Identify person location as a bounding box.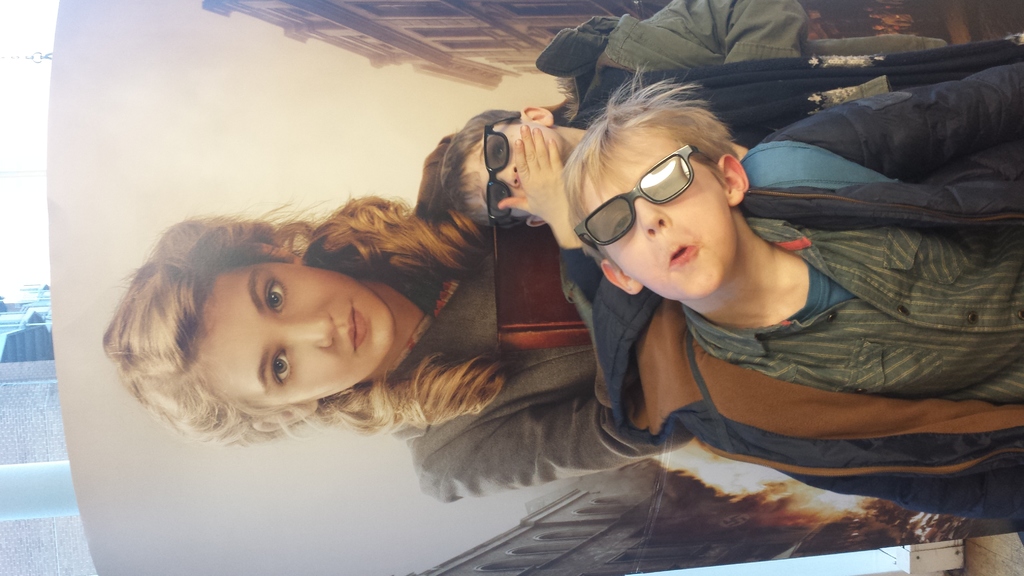
{"left": 440, "top": 0, "right": 948, "bottom": 371}.
